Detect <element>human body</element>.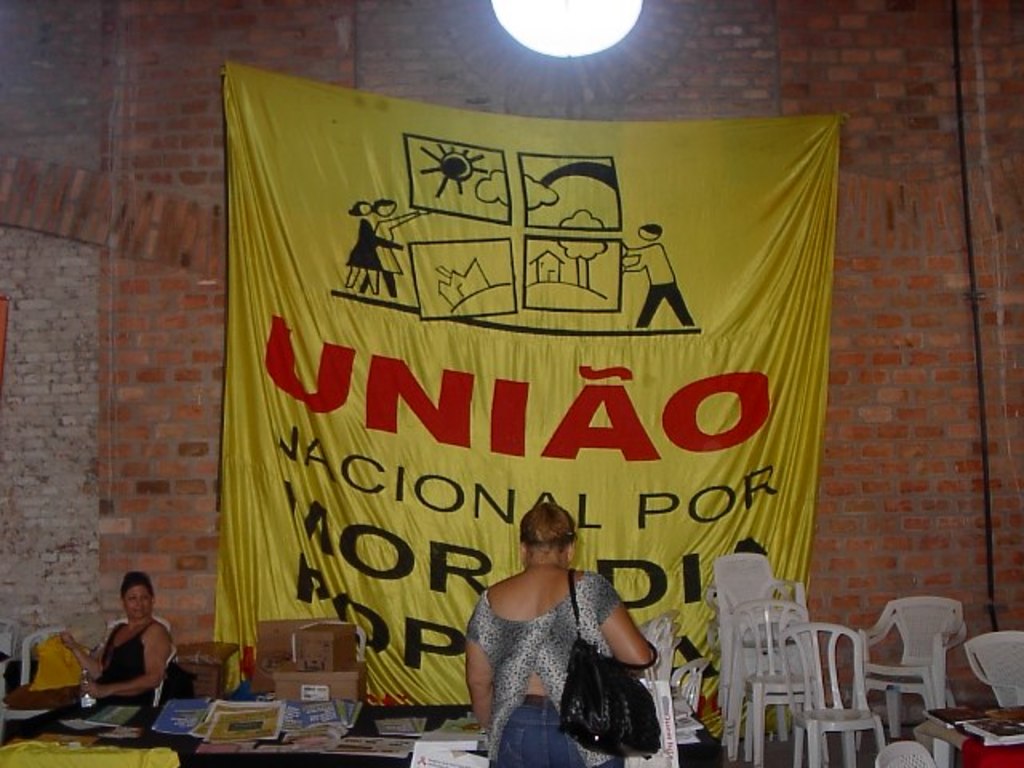
Detected at (x1=621, y1=243, x2=706, y2=330).
